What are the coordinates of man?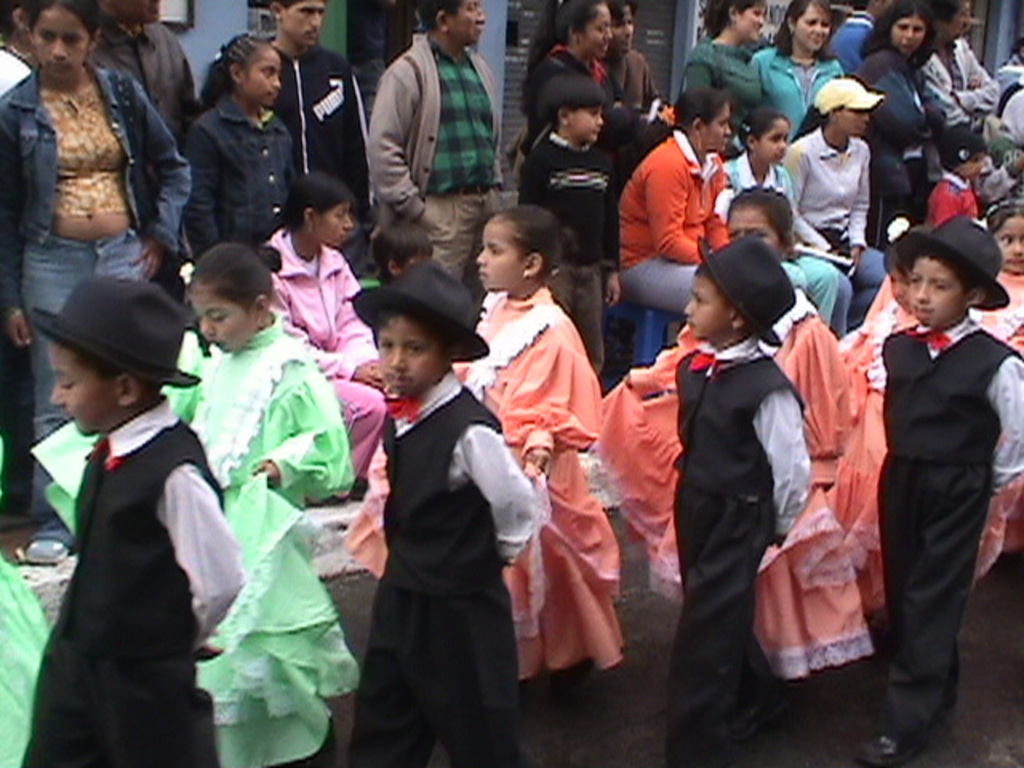
<region>586, 0, 643, 109</region>.
